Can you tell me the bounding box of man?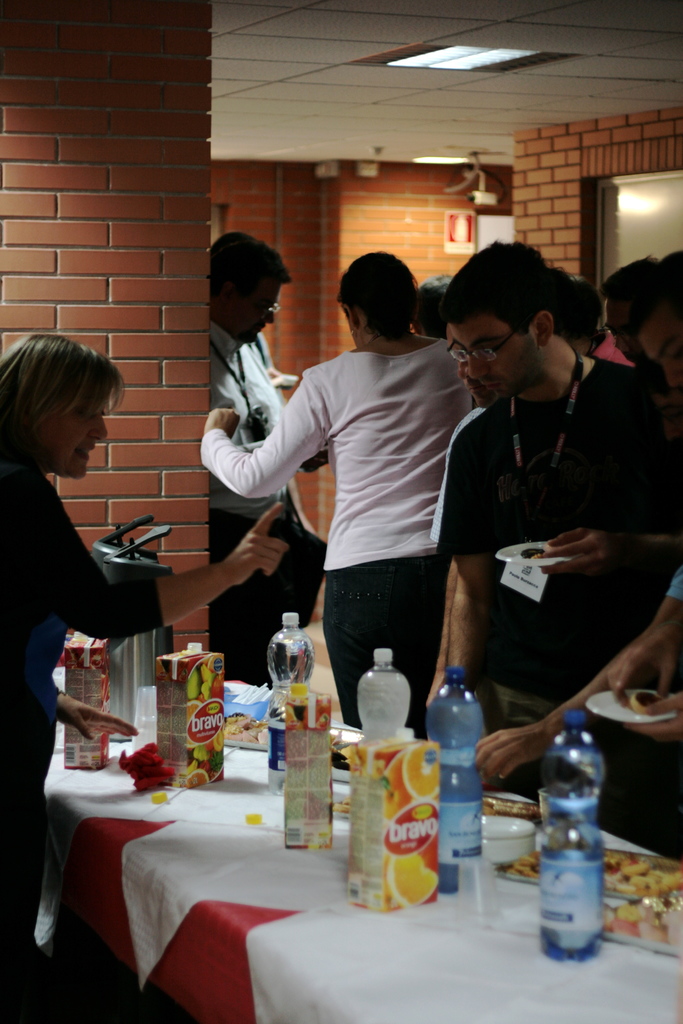
<bbox>411, 275, 456, 337</bbox>.
